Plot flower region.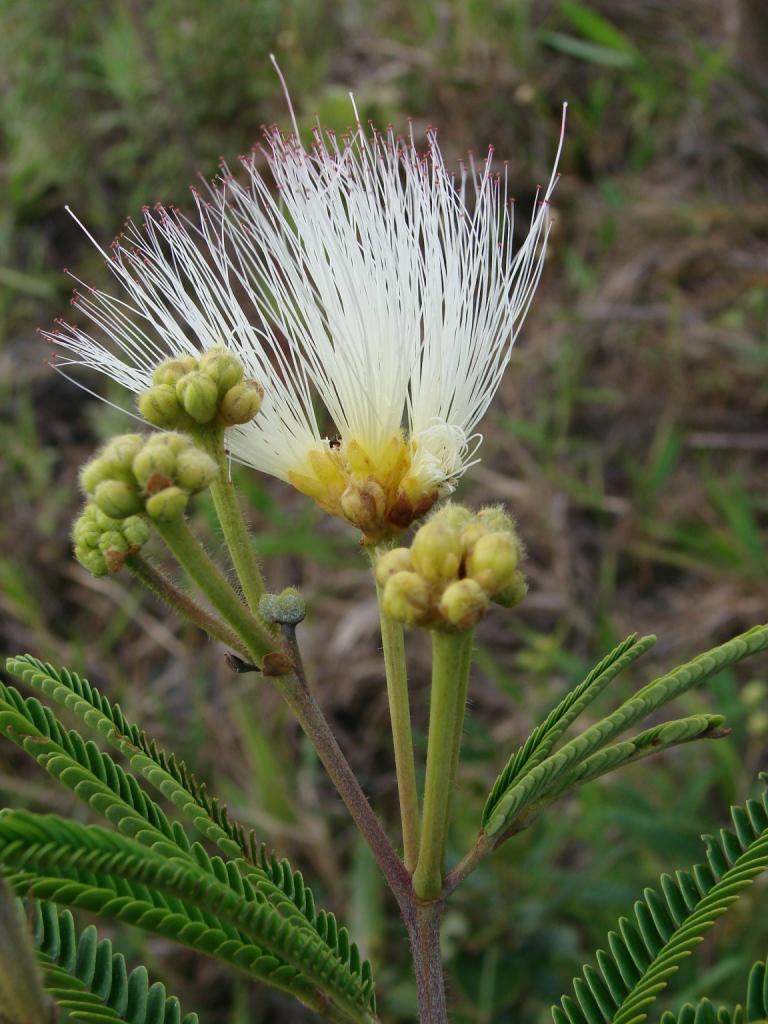
Plotted at box=[367, 494, 527, 639].
